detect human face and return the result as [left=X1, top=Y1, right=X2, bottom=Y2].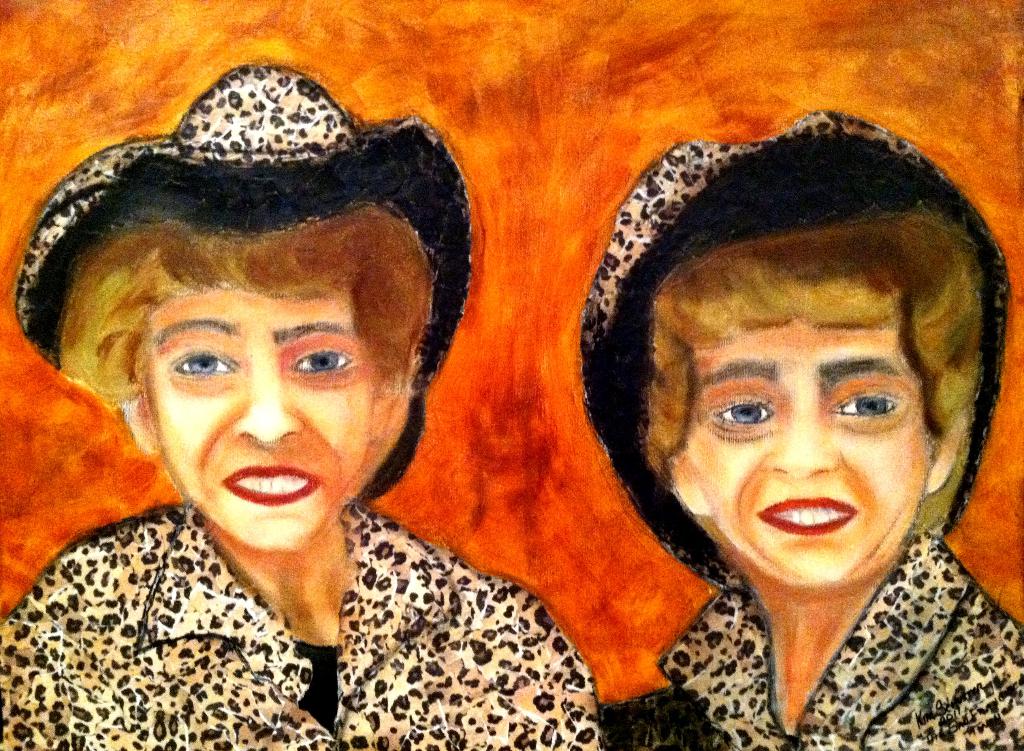
[left=138, top=282, right=378, bottom=552].
